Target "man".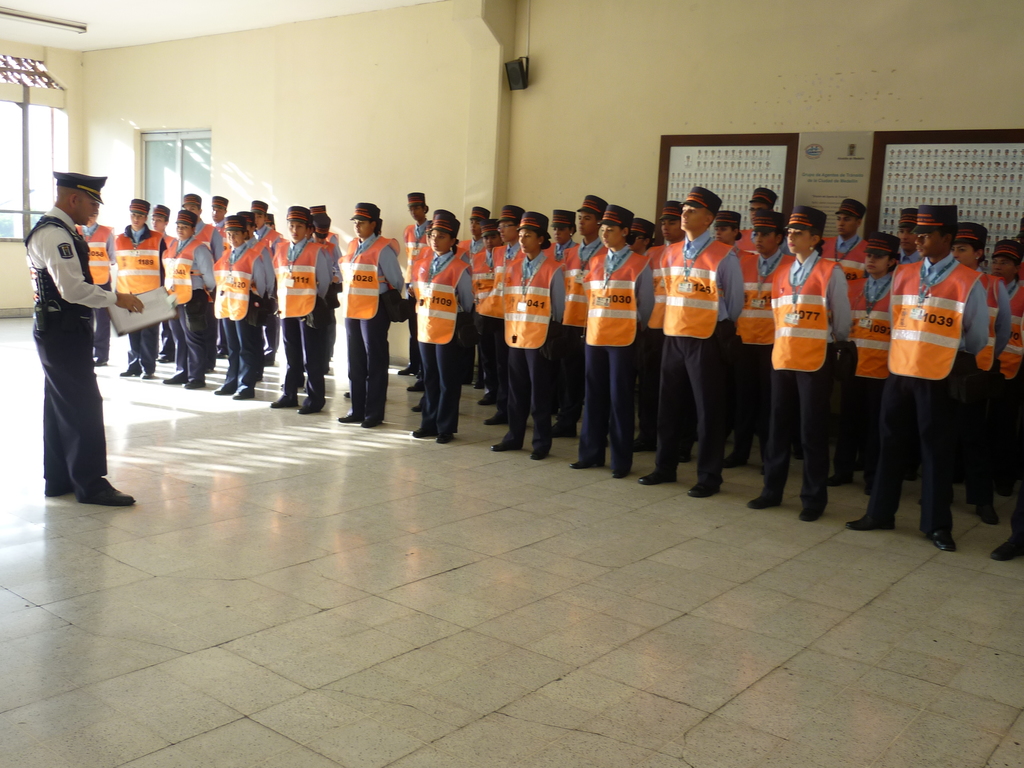
Target region: <region>303, 191, 351, 407</region>.
